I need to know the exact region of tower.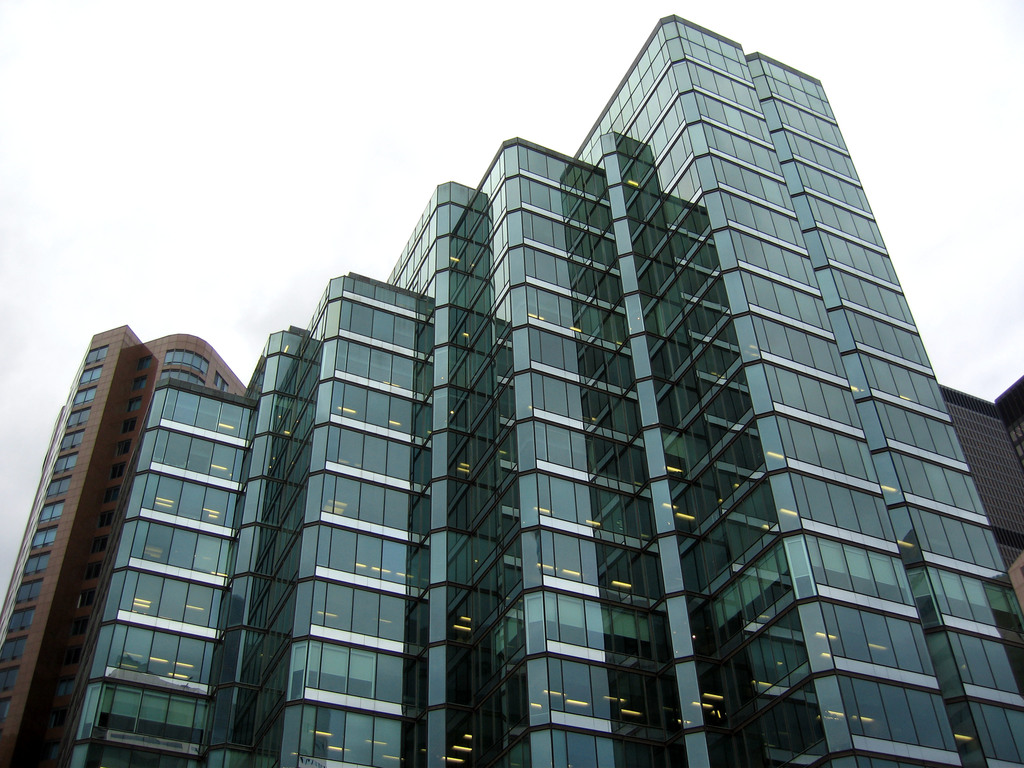
Region: bbox=(87, 44, 1003, 720).
